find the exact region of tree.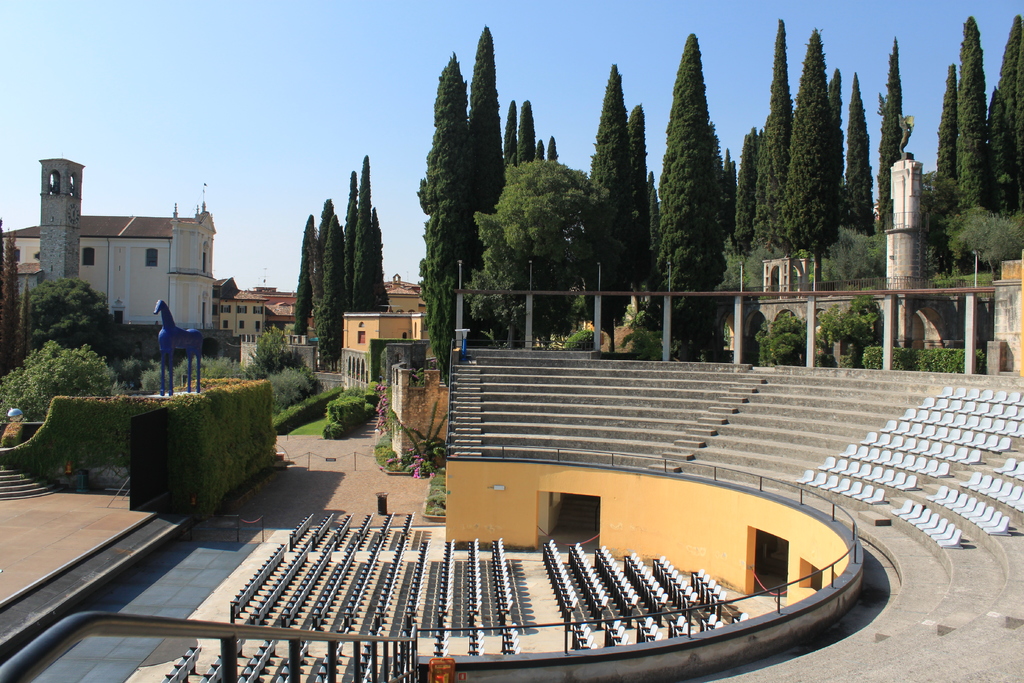
Exact region: x1=509, y1=94, x2=540, y2=173.
